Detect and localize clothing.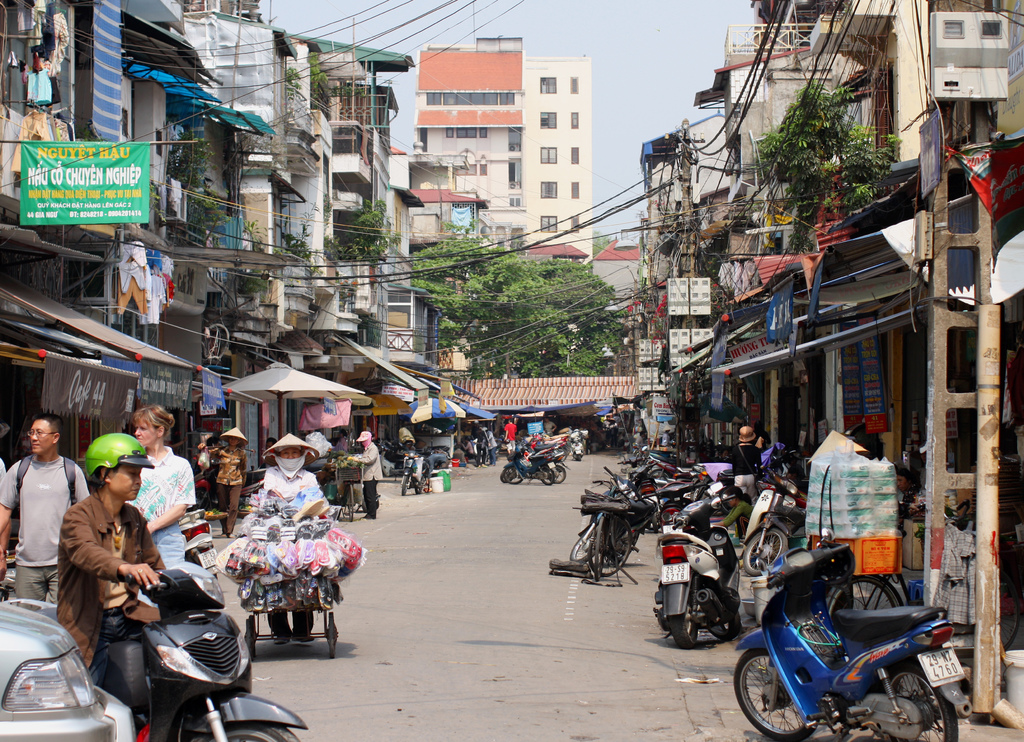
Localized at 723, 499, 750, 533.
